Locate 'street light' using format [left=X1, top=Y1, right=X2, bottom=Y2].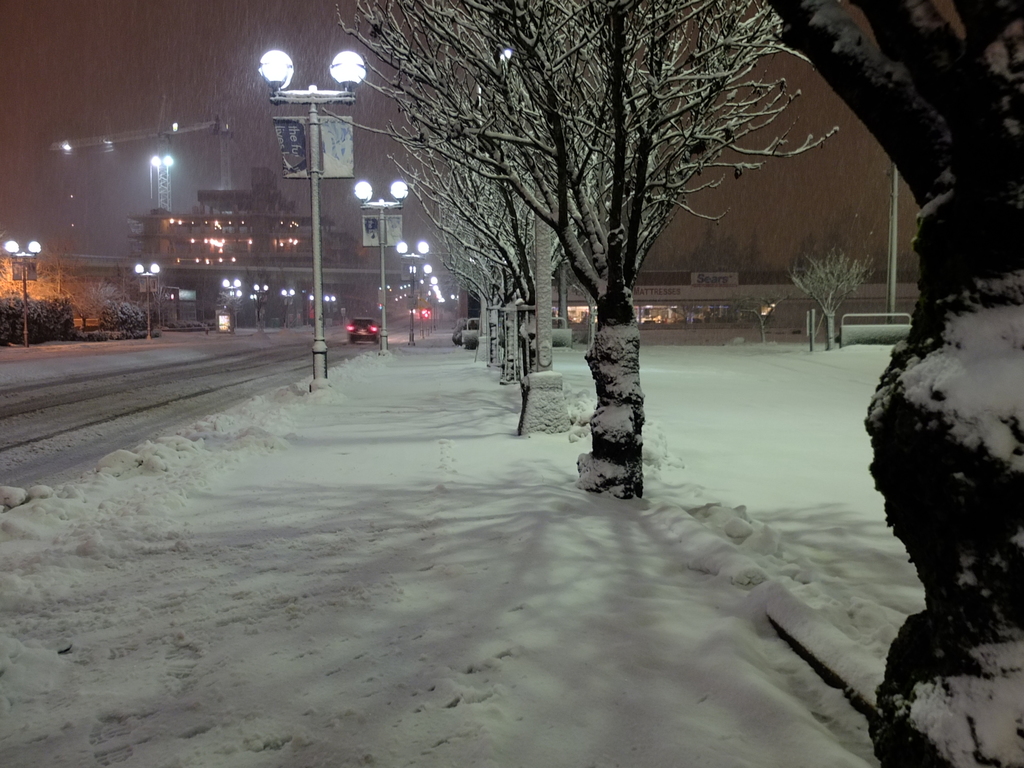
[left=254, top=286, right=269, bottom=327].
